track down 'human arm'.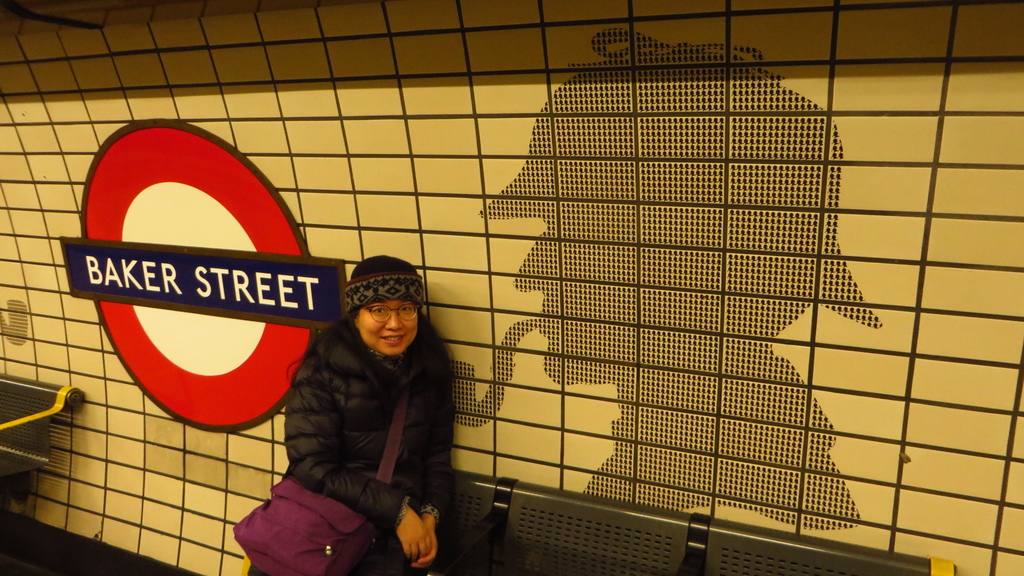
Tracked to 396 343 452 572.
